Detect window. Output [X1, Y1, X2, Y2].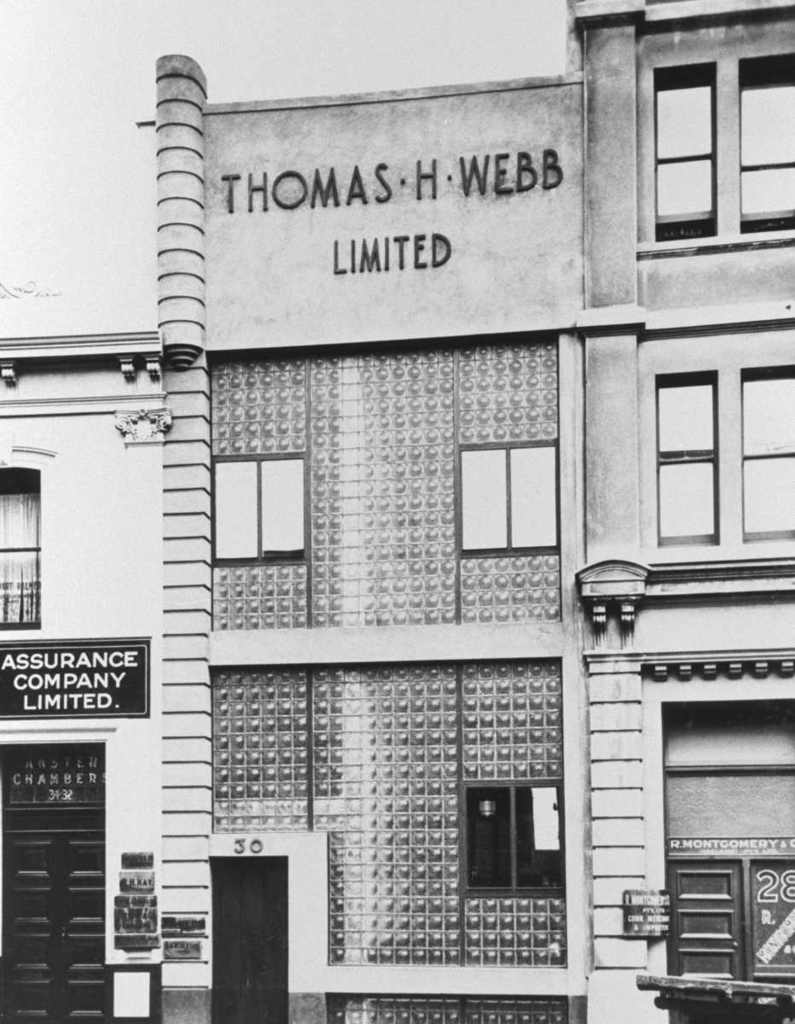
[735, 49, 794, 235].
